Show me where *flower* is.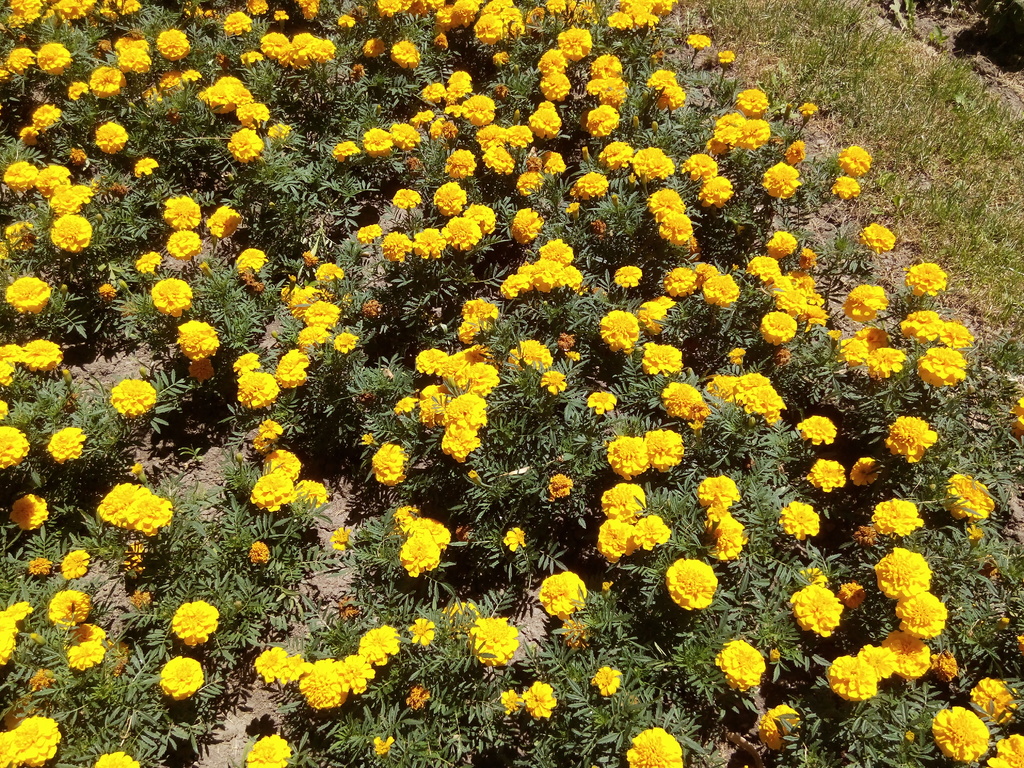
*flower* is at box(661, 380, 703, 430).
